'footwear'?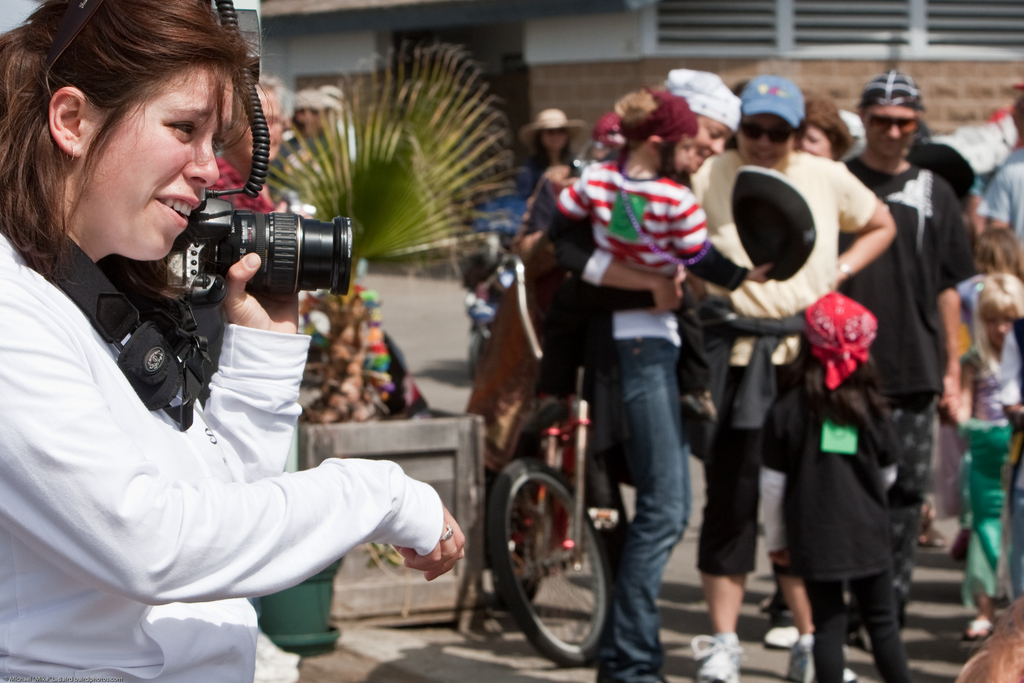
x1=685 y1=628 x2=746 y2=682
